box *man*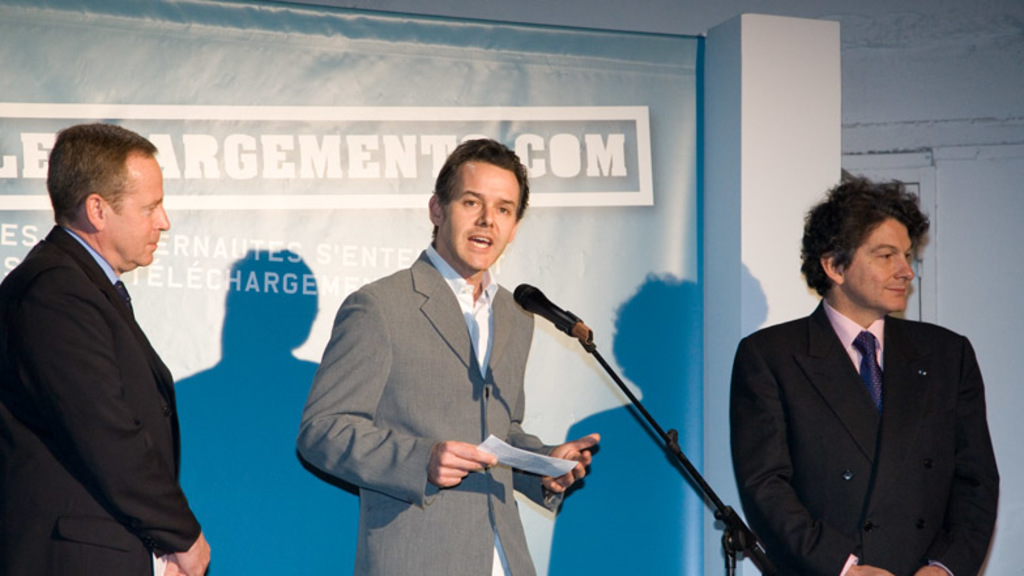
(295, 133, 601, 575)
